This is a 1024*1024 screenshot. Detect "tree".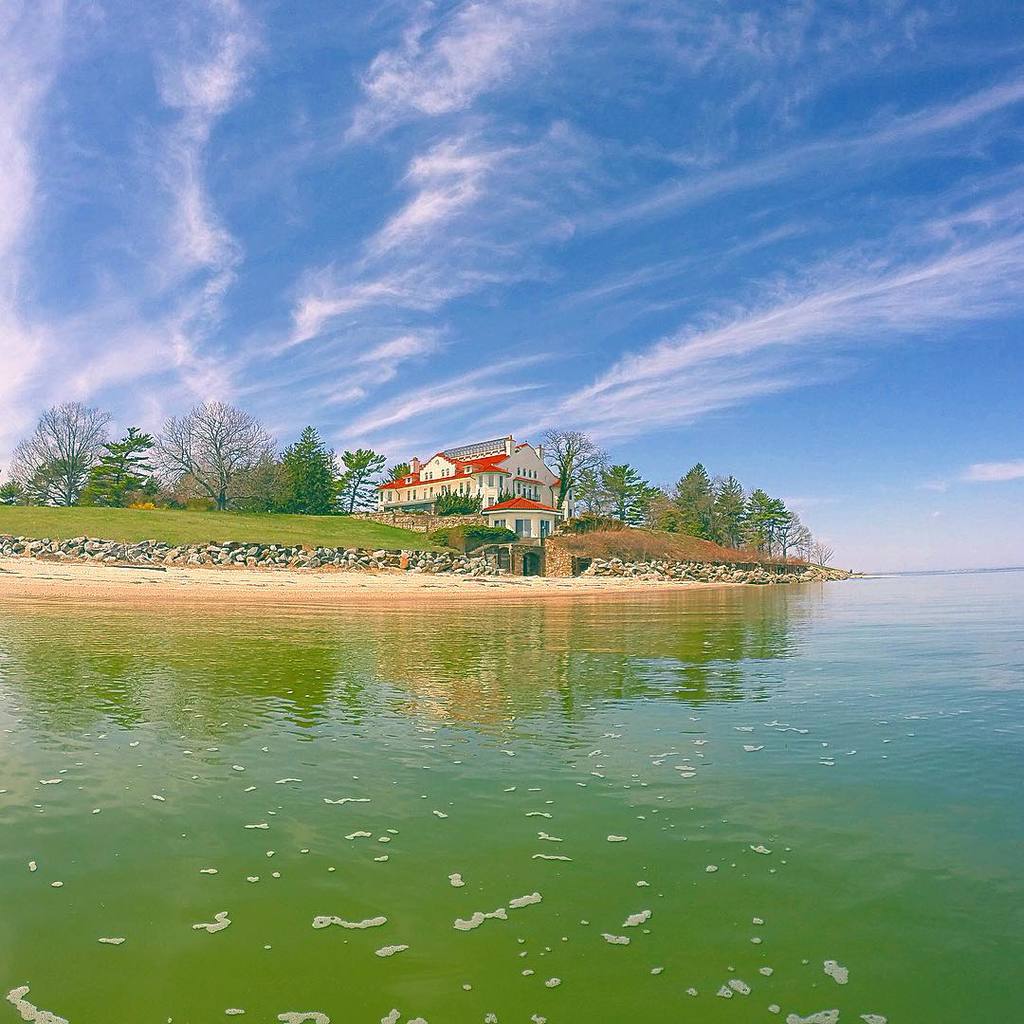
bbox=[602, 460, 657, 527].
